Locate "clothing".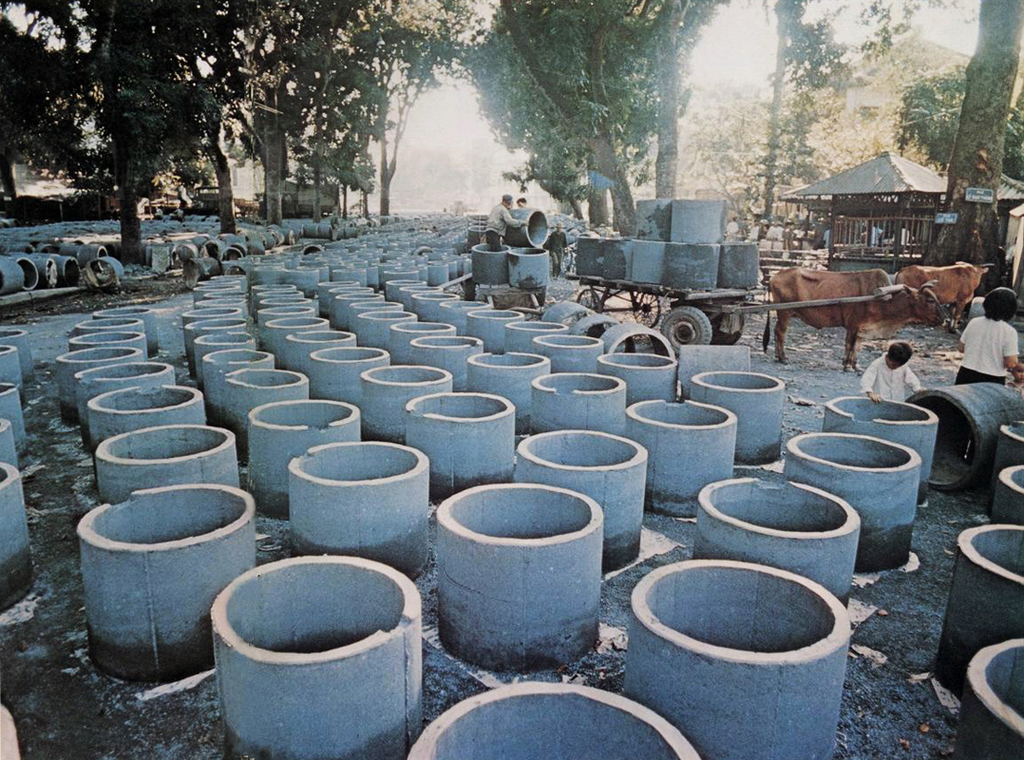
Bounding box: 858:355:925:407.
